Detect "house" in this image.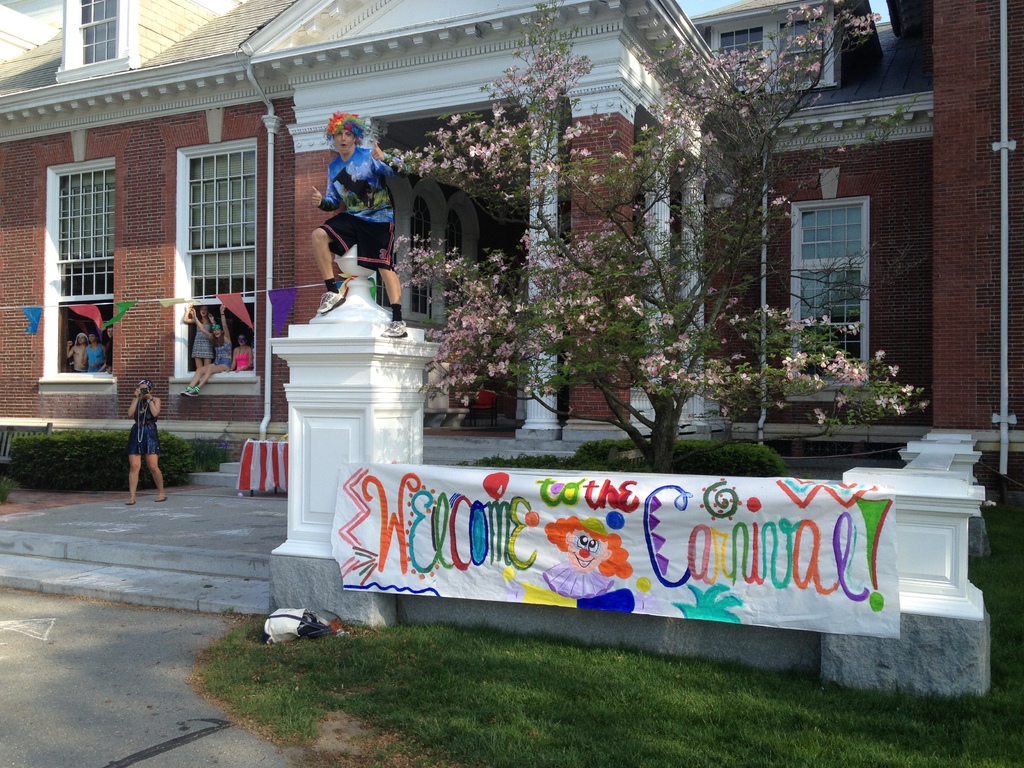
Detection: select_region(0, 0, 1023, 442).
